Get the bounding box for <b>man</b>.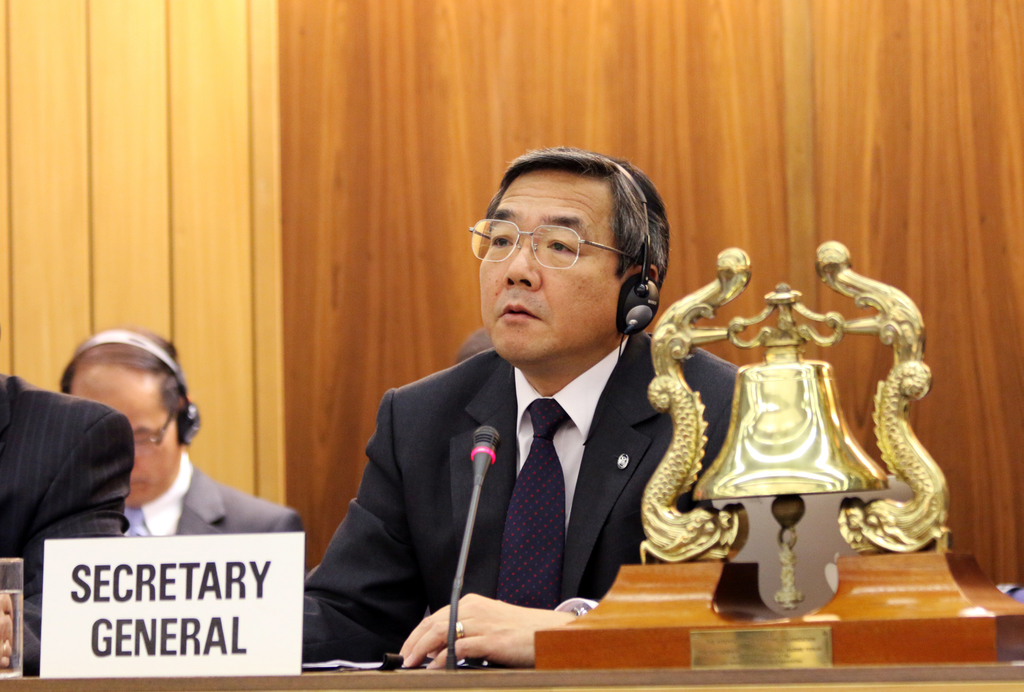
left=55, top=330, right=305, bottom=536.
